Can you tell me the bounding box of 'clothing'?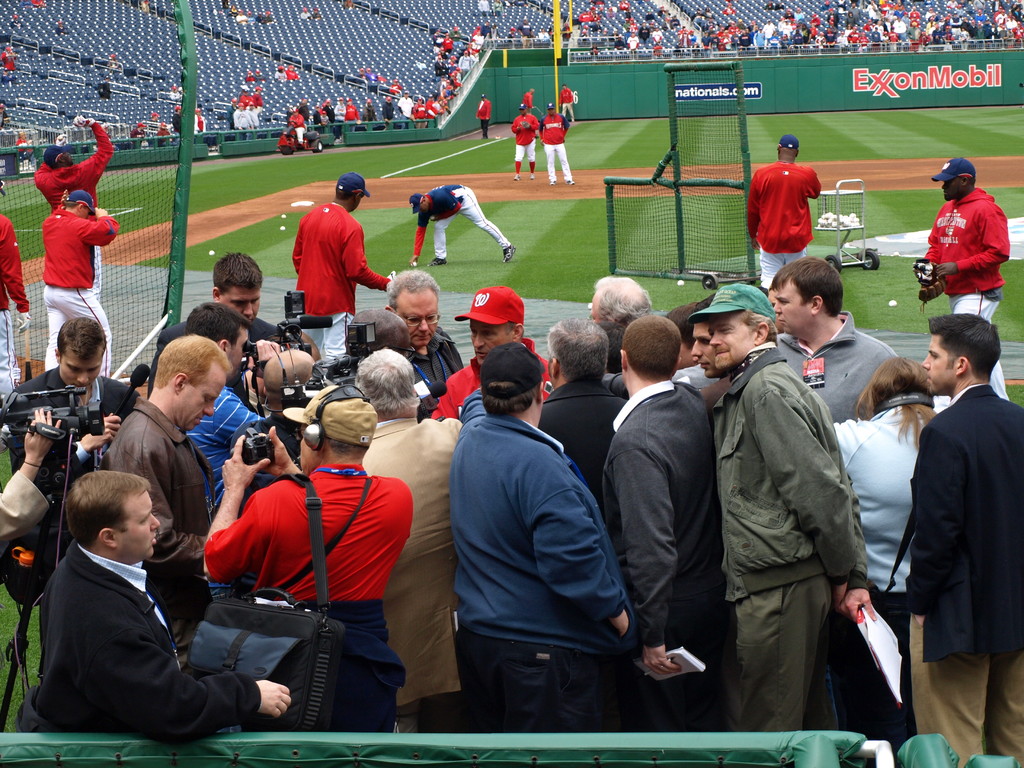
292,200,396,358.
